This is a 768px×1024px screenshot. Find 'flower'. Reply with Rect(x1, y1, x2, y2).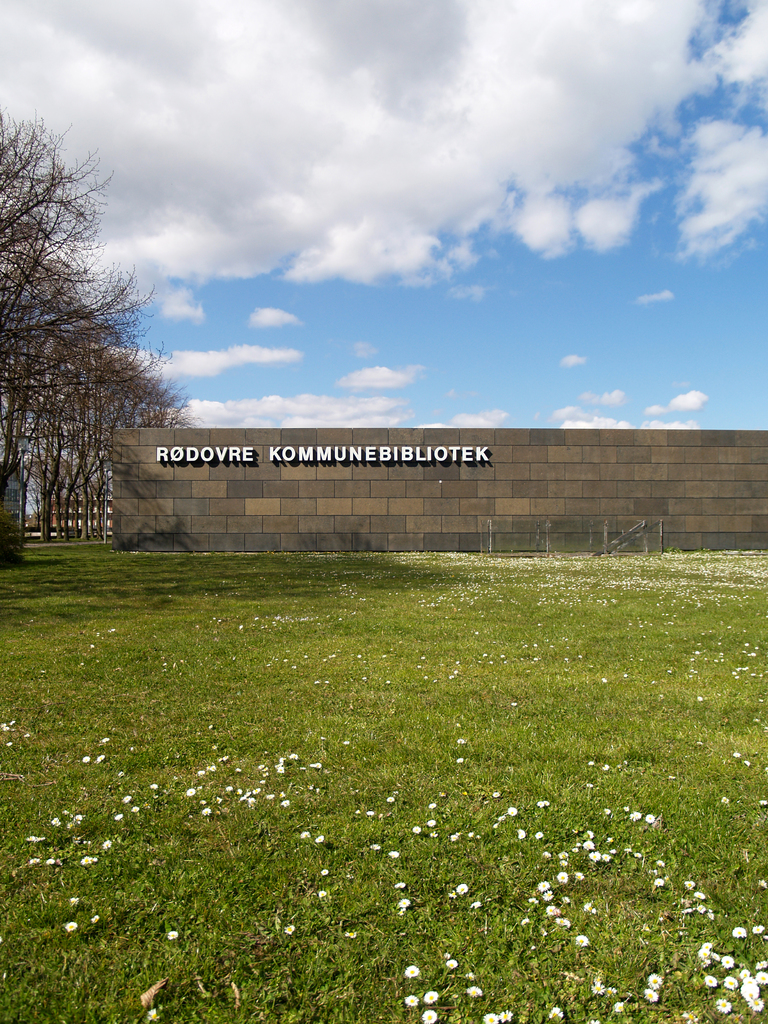
Rect(29, 856, 38, 867).
